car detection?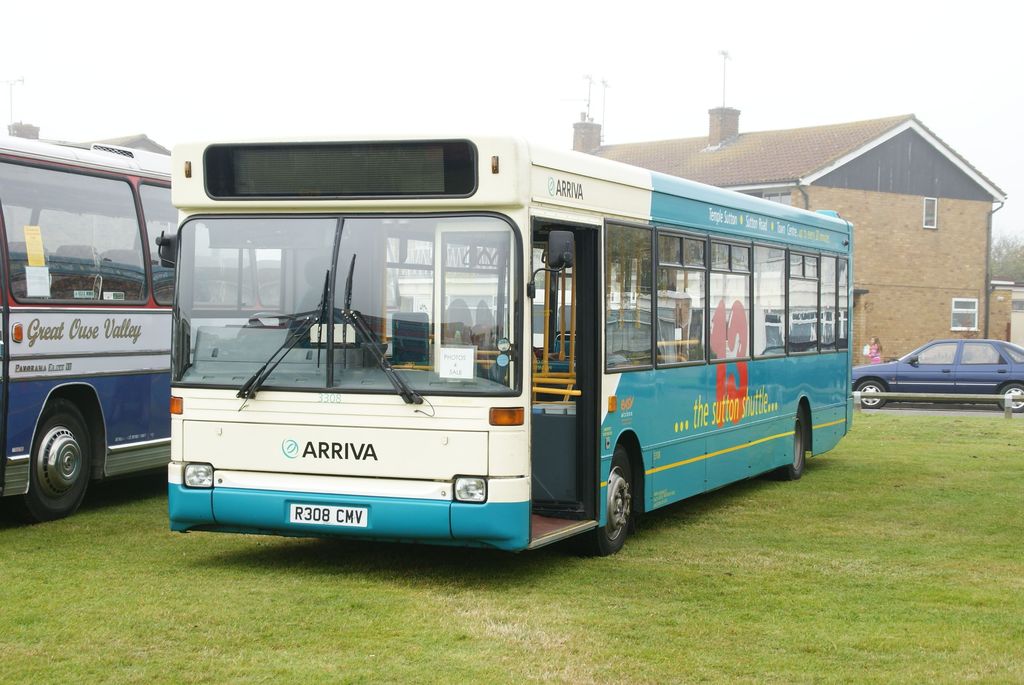
840,344,1023,420
